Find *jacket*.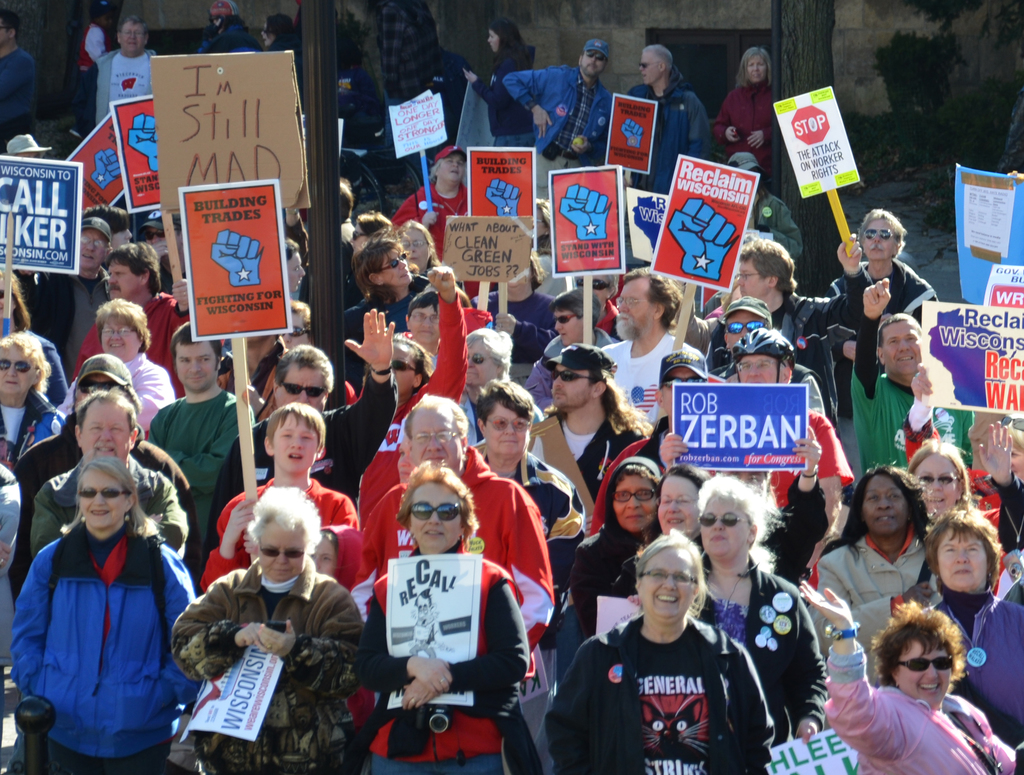
72 46 186 146.
